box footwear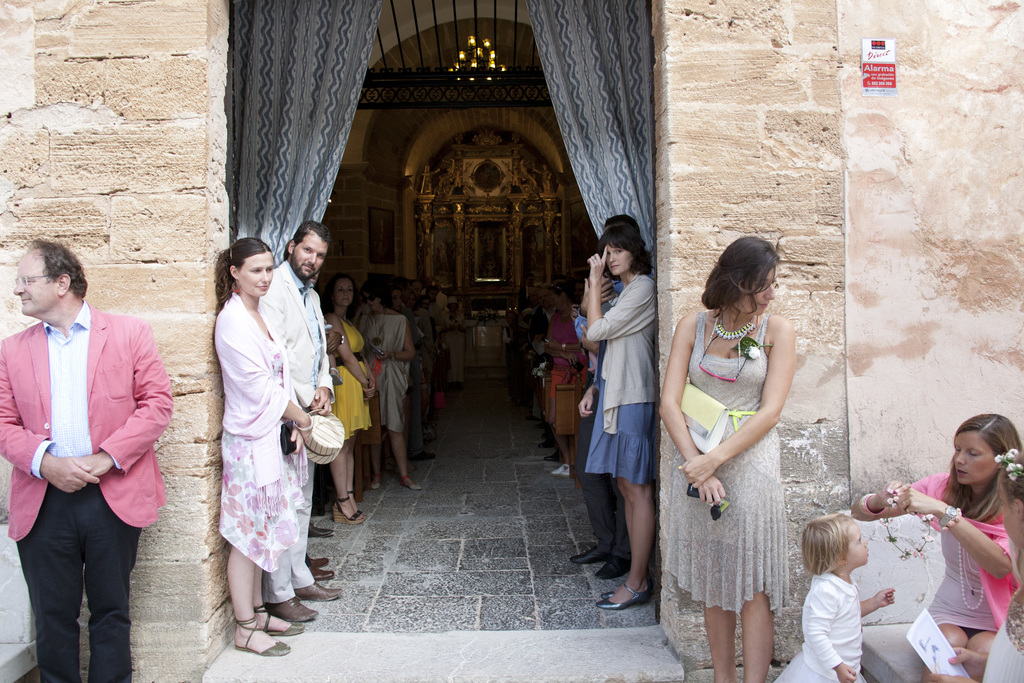
BBox(565, 466, 574, 473)
